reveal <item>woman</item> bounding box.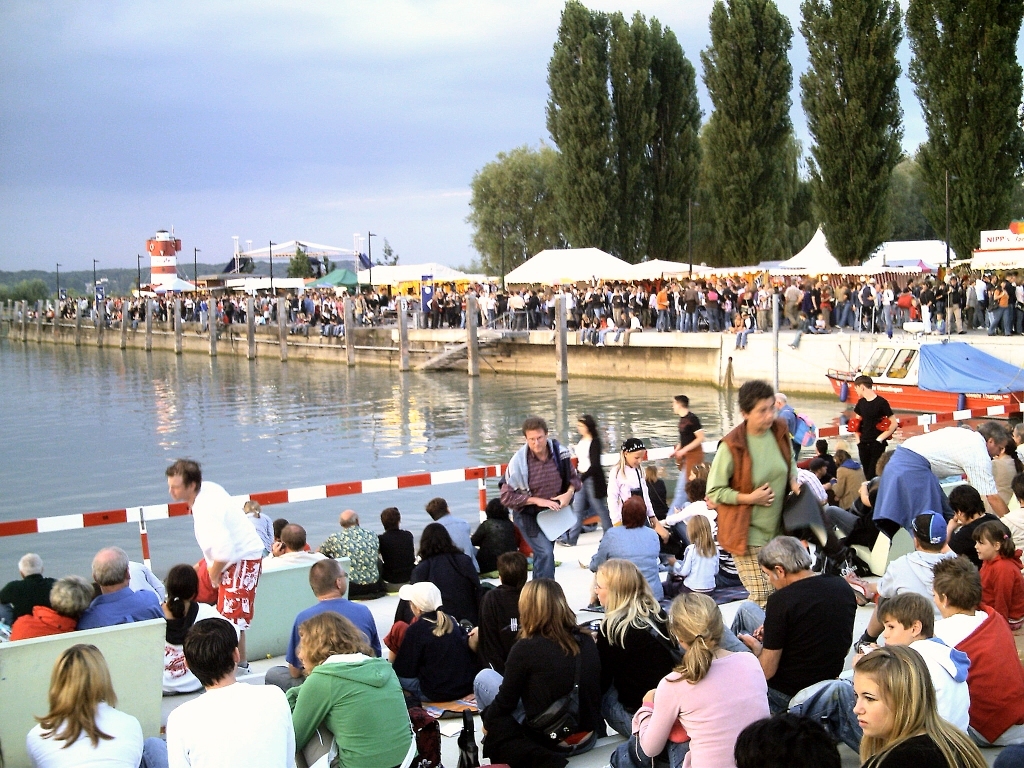
Revealed: pyautogui.locateOnScreen(645, 463, 668, 519).
